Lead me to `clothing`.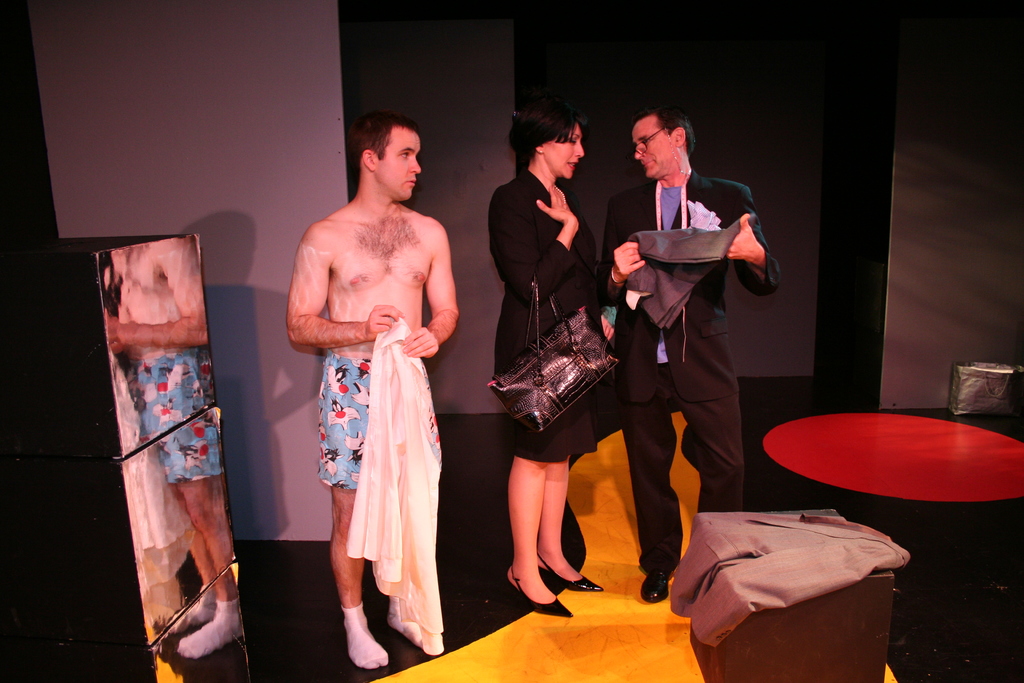
Lead to x1=346, y1=319, x2=444, y2=650.
